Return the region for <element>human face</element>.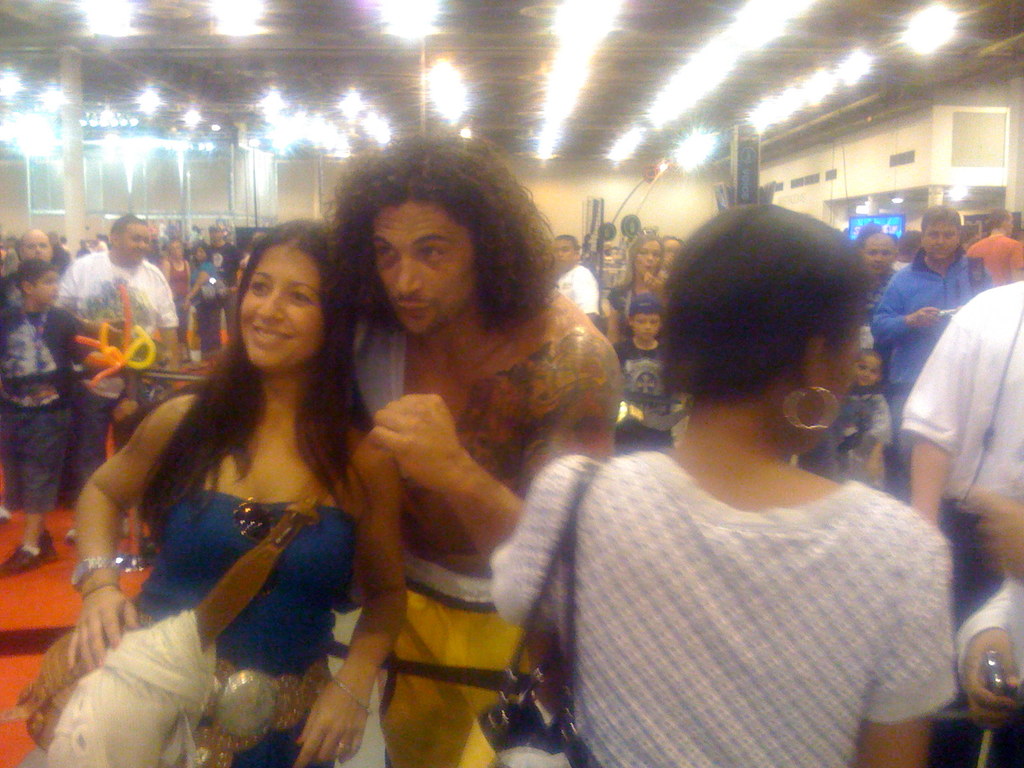
l=375, t=197, r=476, b=330.
